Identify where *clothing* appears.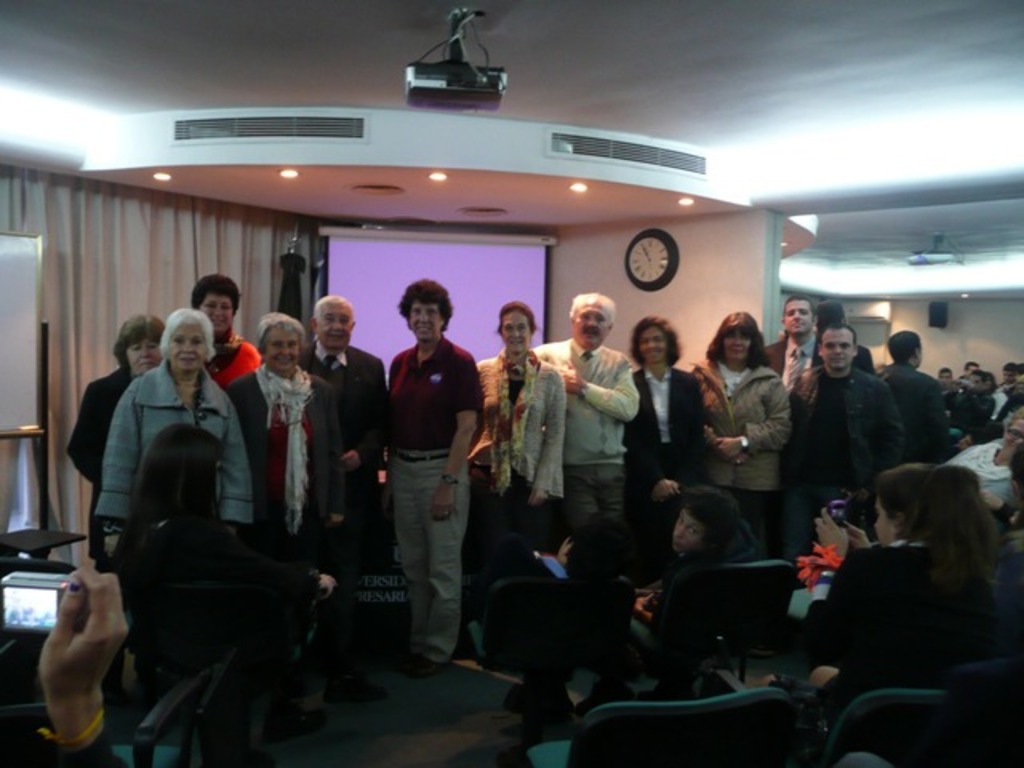
Appears at 539,333,642,653.
